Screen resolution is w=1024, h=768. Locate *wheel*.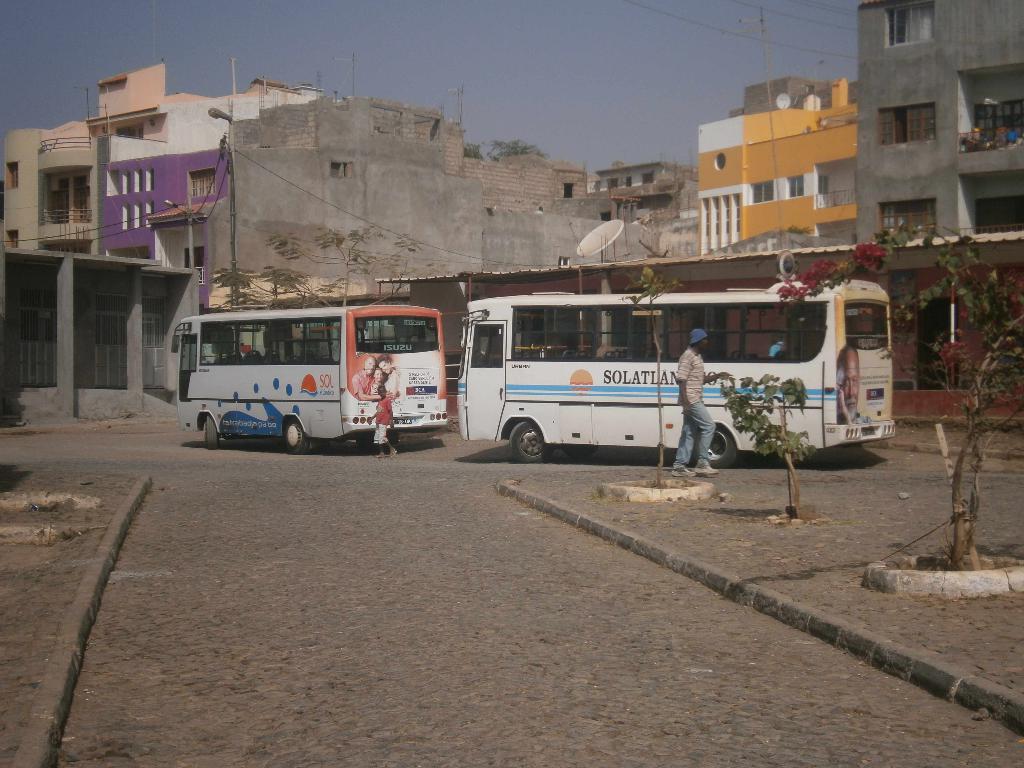
bbox=(203, 417, 219, 450).
